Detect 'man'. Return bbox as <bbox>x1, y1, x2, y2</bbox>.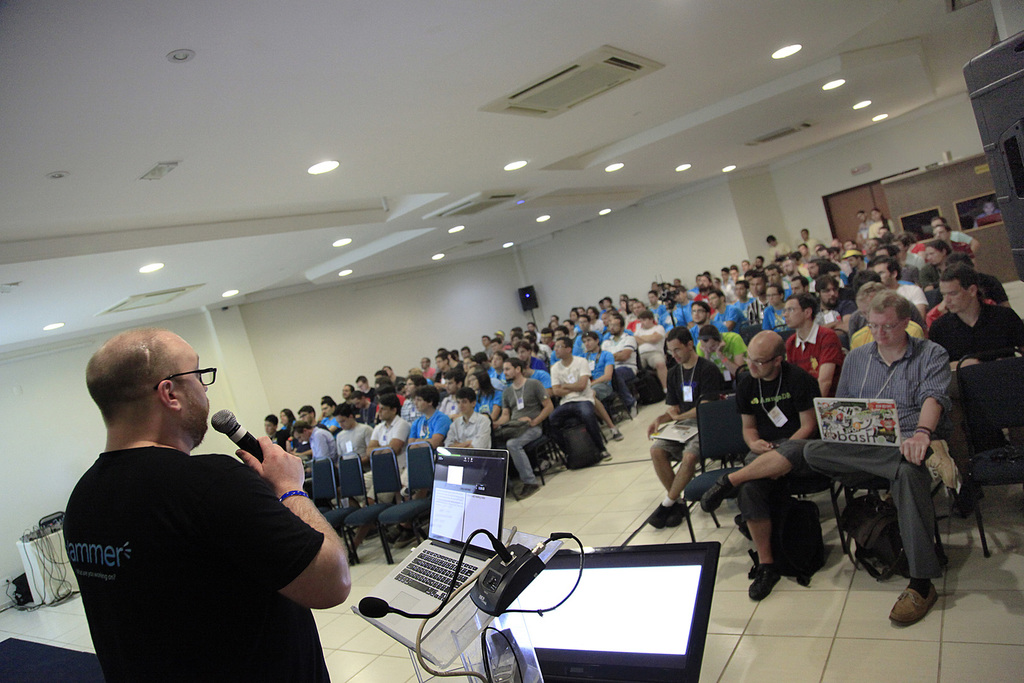
<bbox>490, 359, 552, 497</bbox>.
